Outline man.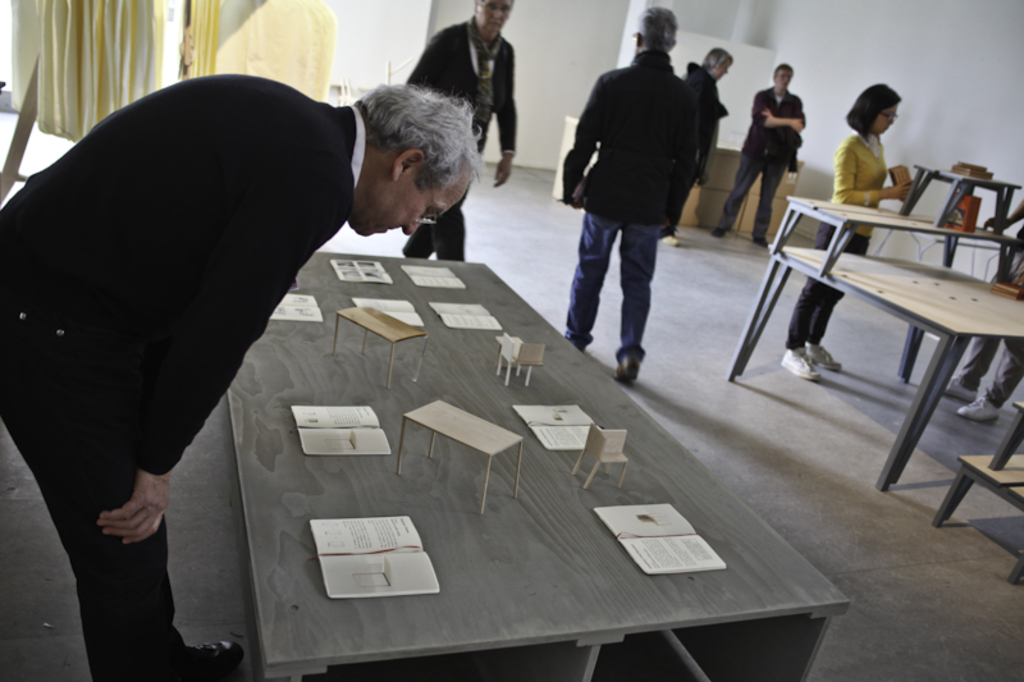
Outline: 664,49,726,248.
